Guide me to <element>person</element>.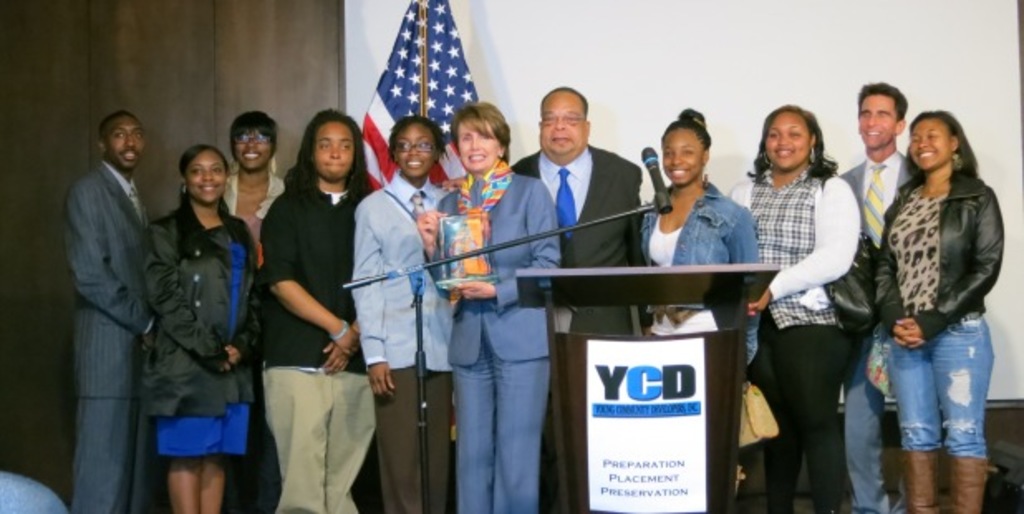
Guidance: BBox(418, 98, 567, 512).
